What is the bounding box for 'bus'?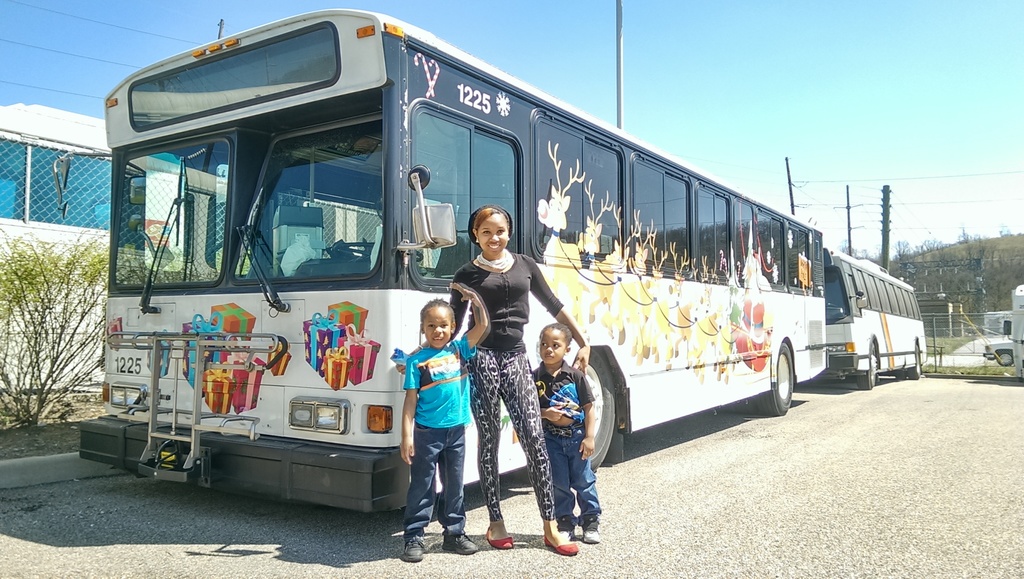
<region>79, 7, 831, 510</region>.
